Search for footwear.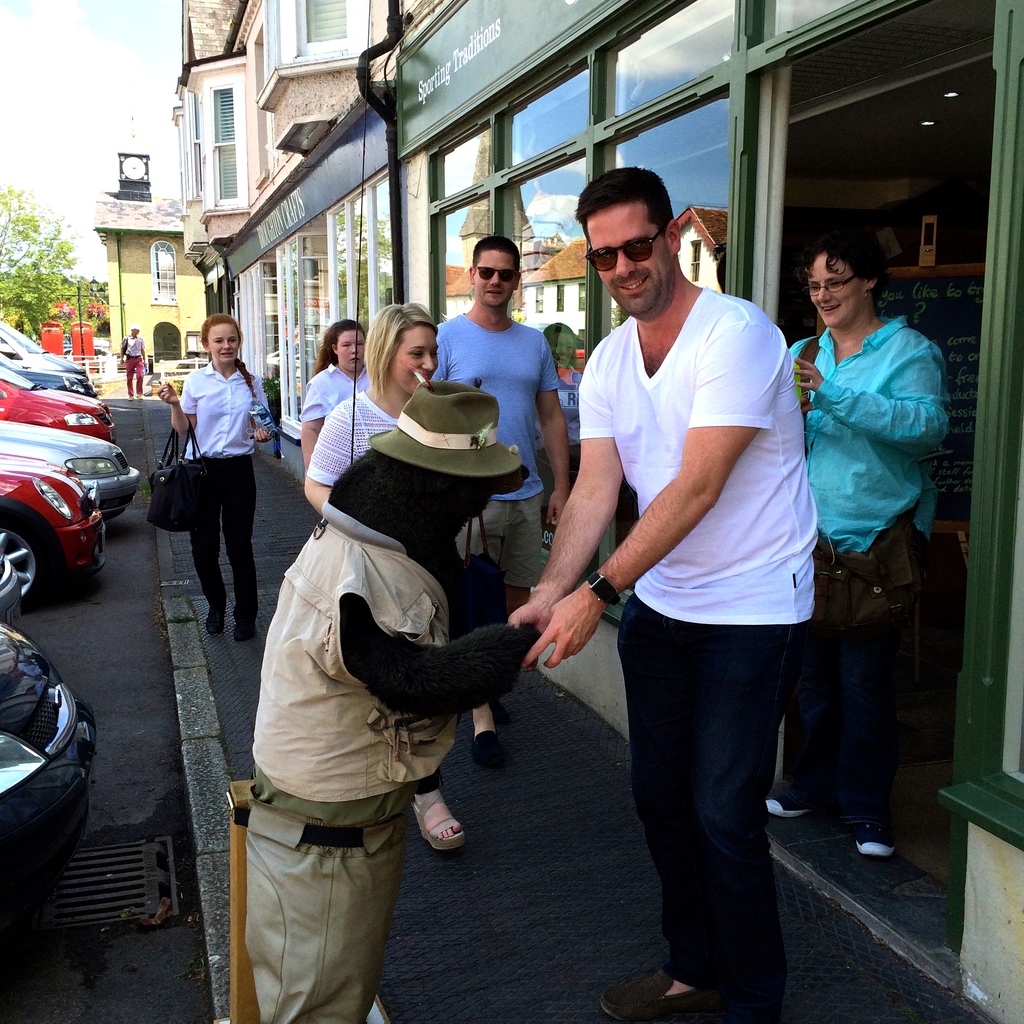
Found at <region>474, 726, 502, 771</region>.
